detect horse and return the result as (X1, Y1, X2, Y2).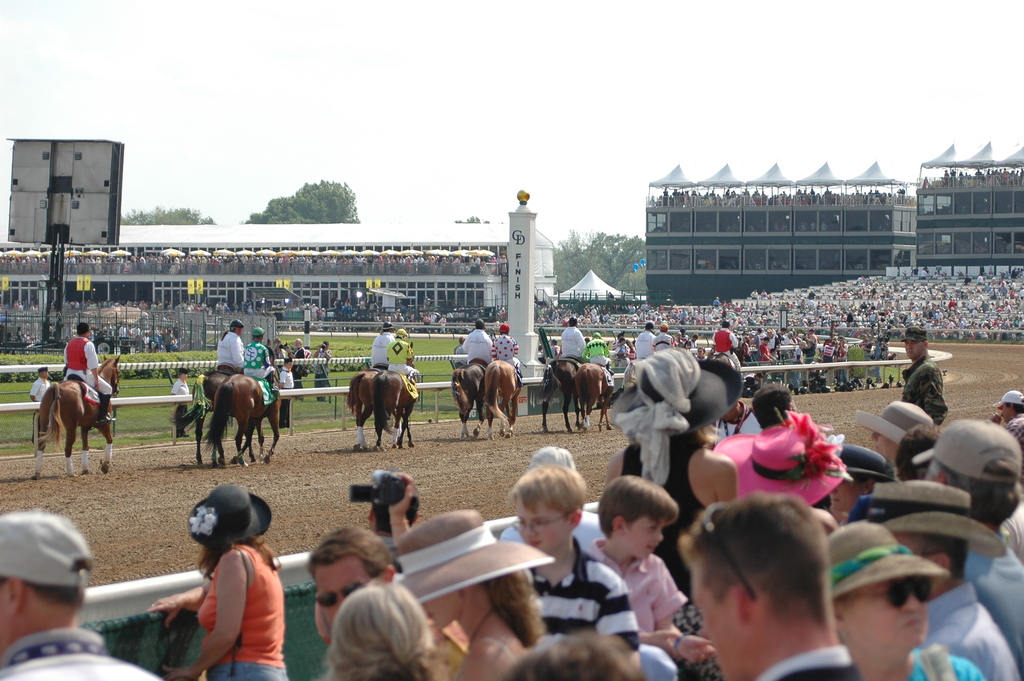
(343, 364, 403, 454).
